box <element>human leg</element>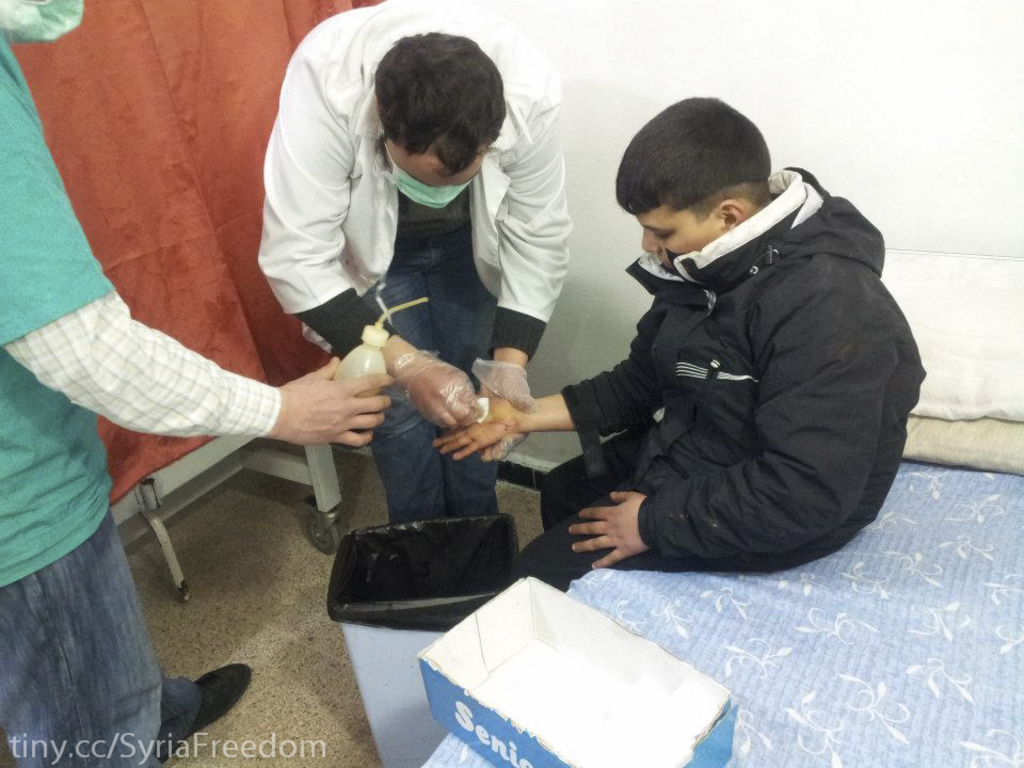
x1=326, y1=300, x2=511, y2=525
